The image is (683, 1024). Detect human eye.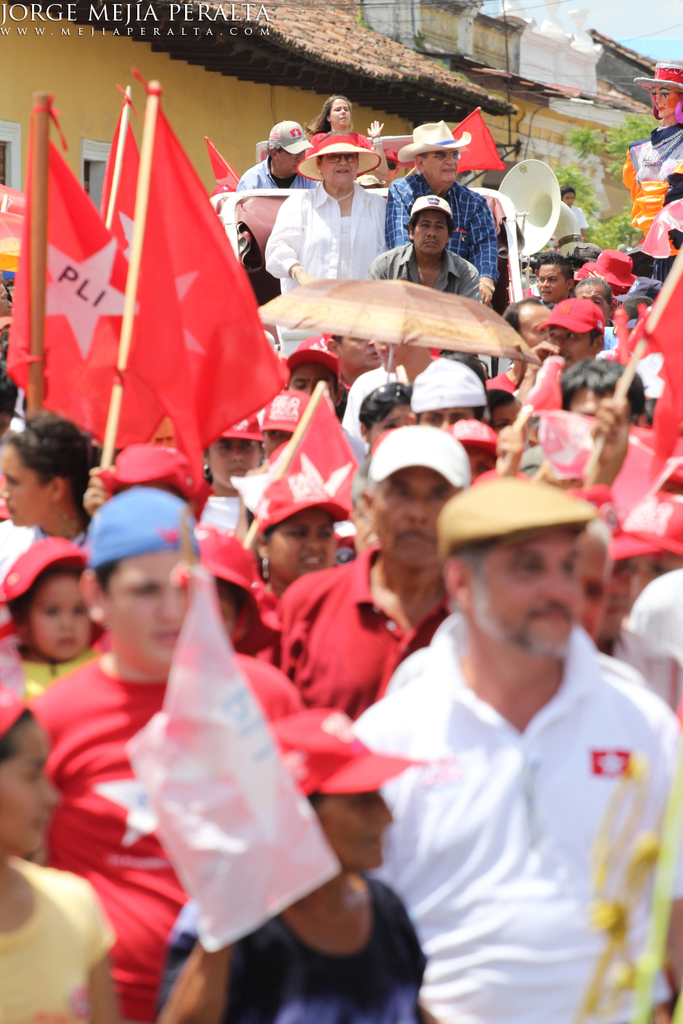
Detection: 285:526:307:541.
